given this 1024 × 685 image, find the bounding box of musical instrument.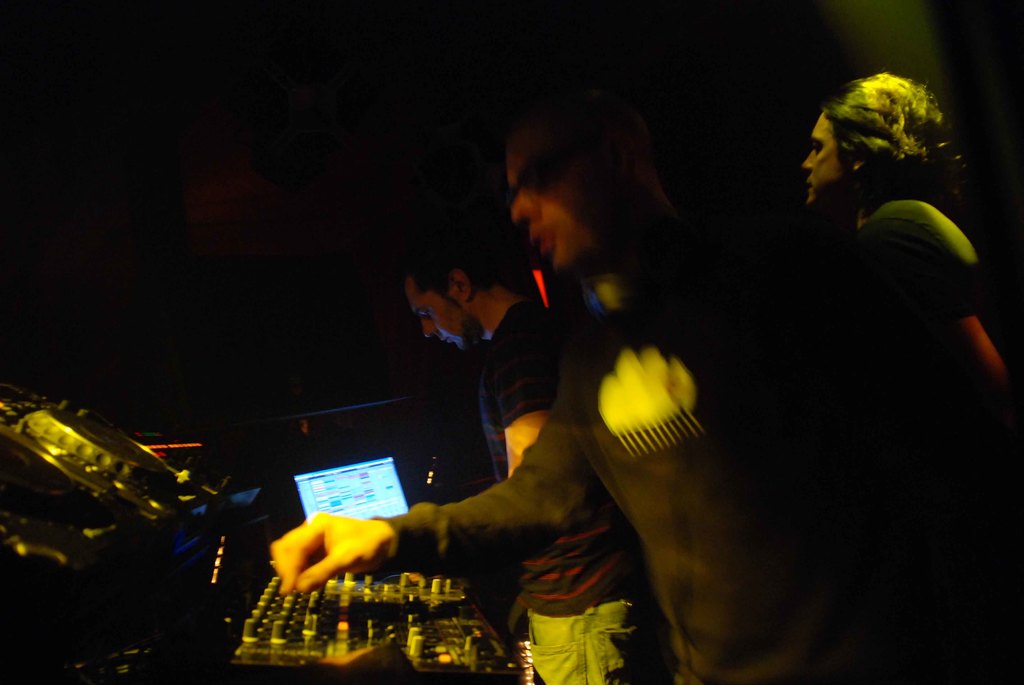
x1=0 y1=383 x2=295 y2=639.
